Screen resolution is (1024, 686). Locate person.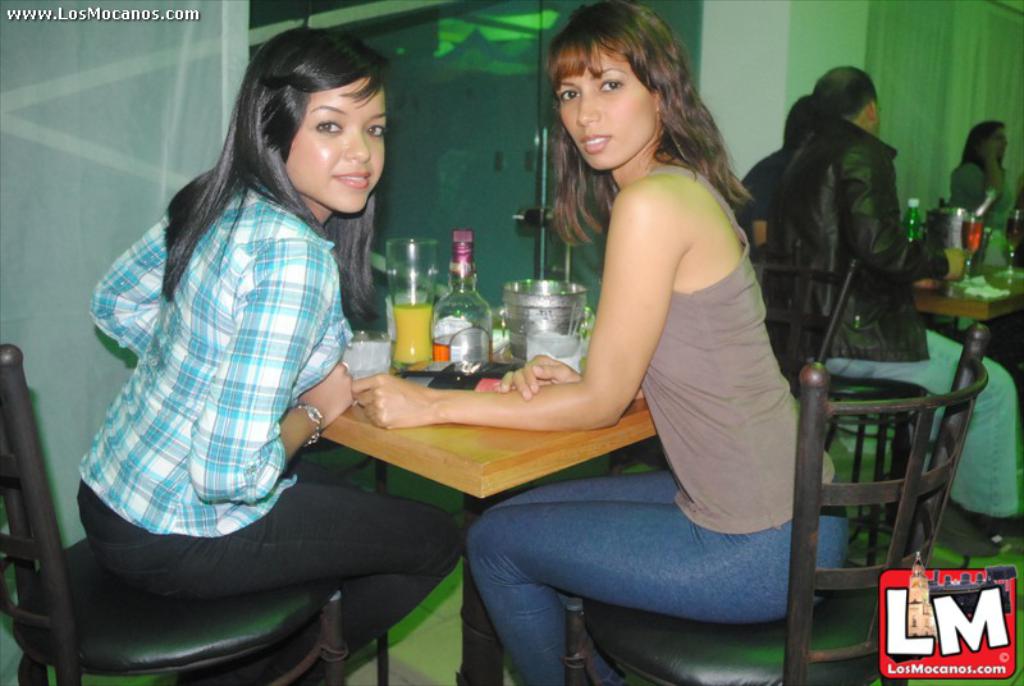
box=[780, 67, 1023, 554].
